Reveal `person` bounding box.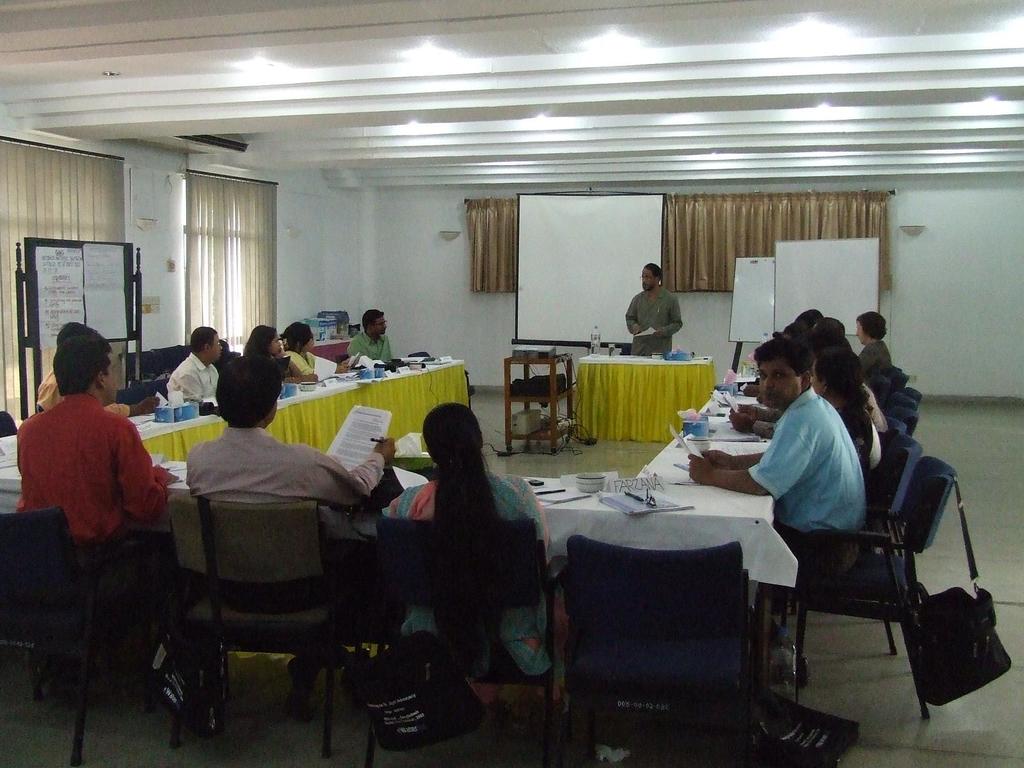
Revealed: 253:320:302:392.
